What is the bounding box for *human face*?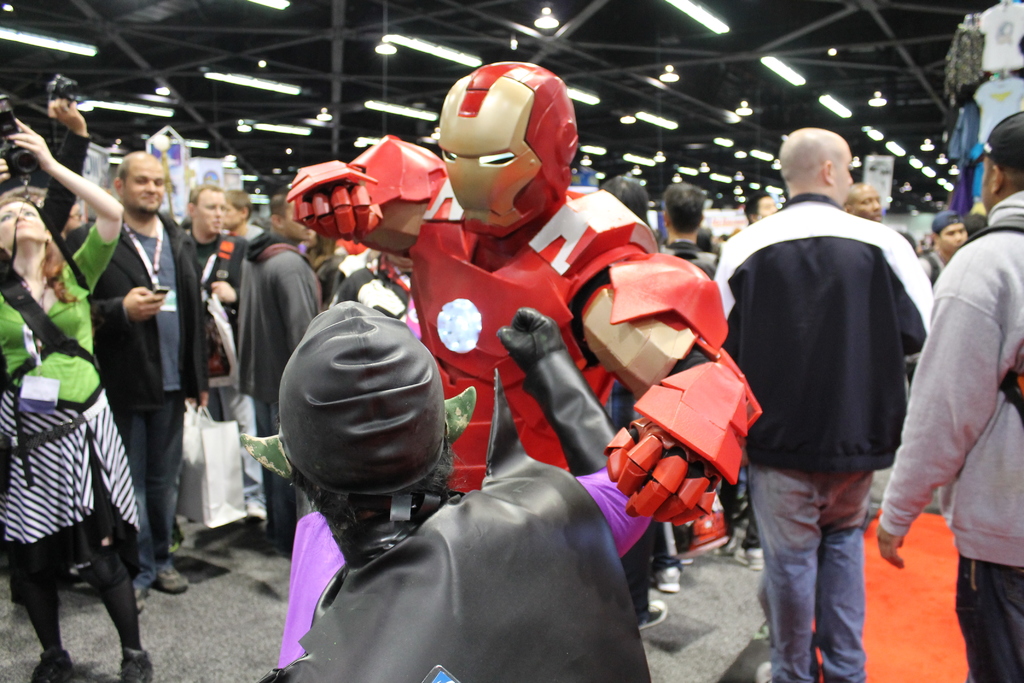
(0, 202, 50, 251).
